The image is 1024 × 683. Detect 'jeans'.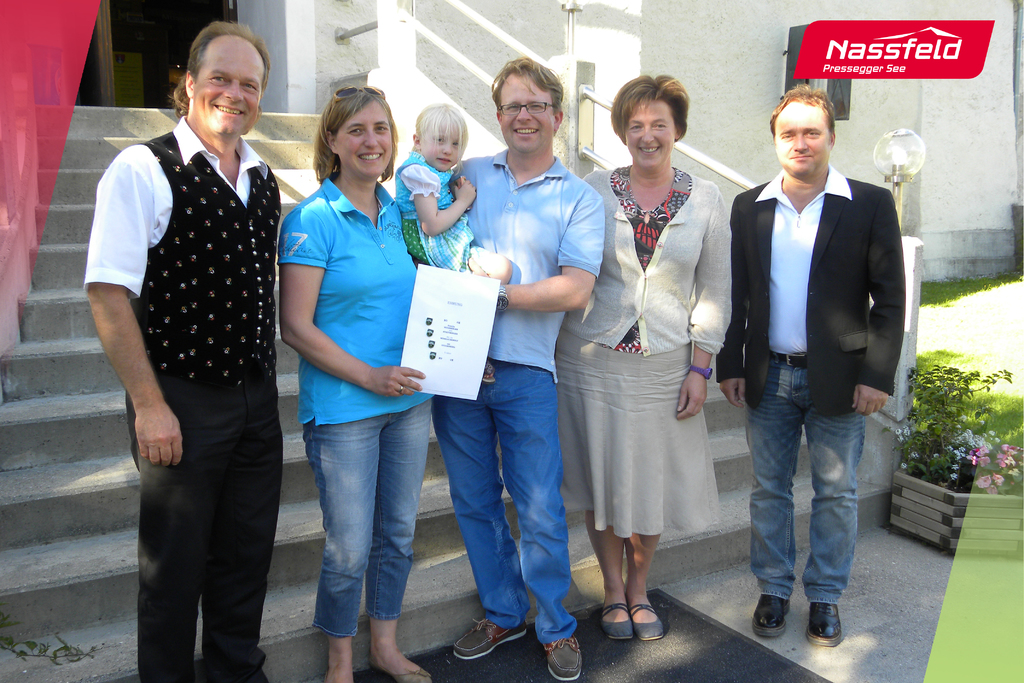
Detection: (left=747, top=348, right=863, bottom=601).
